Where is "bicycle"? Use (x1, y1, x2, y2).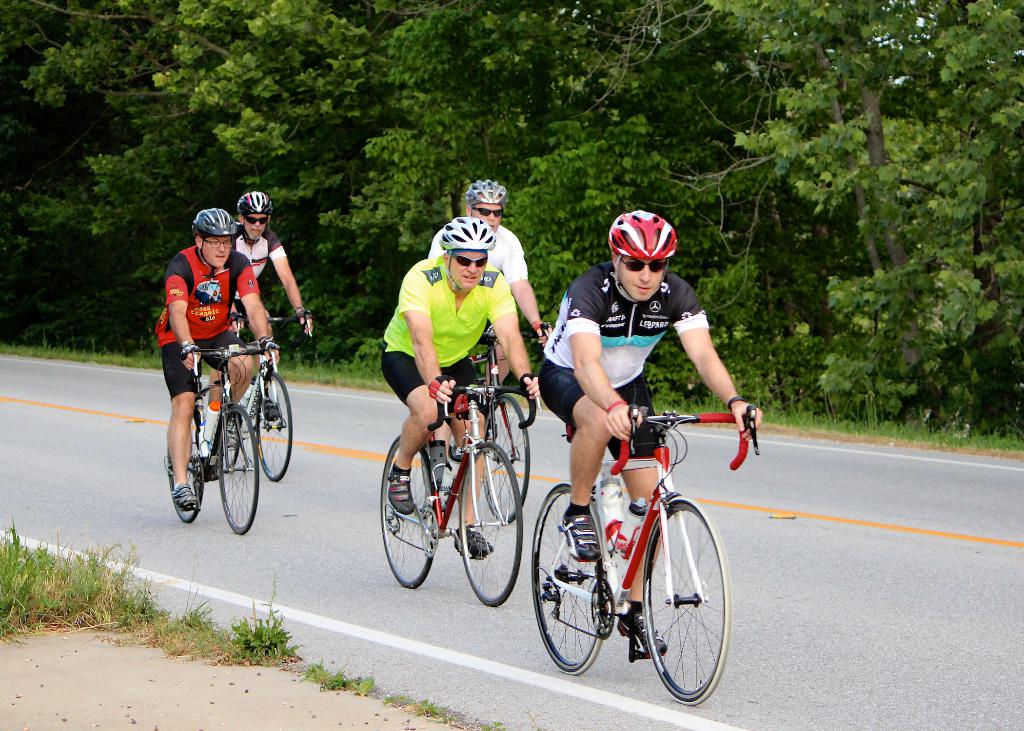
(446, 323, 551, 527).
